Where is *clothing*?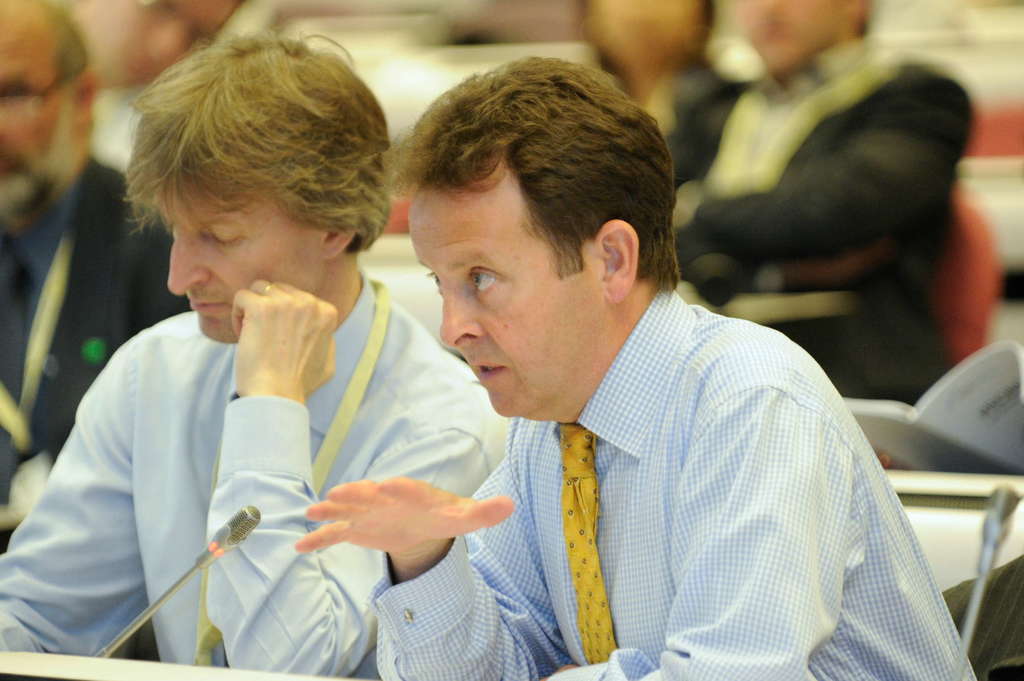
locate(367, 285, 980, 680).
